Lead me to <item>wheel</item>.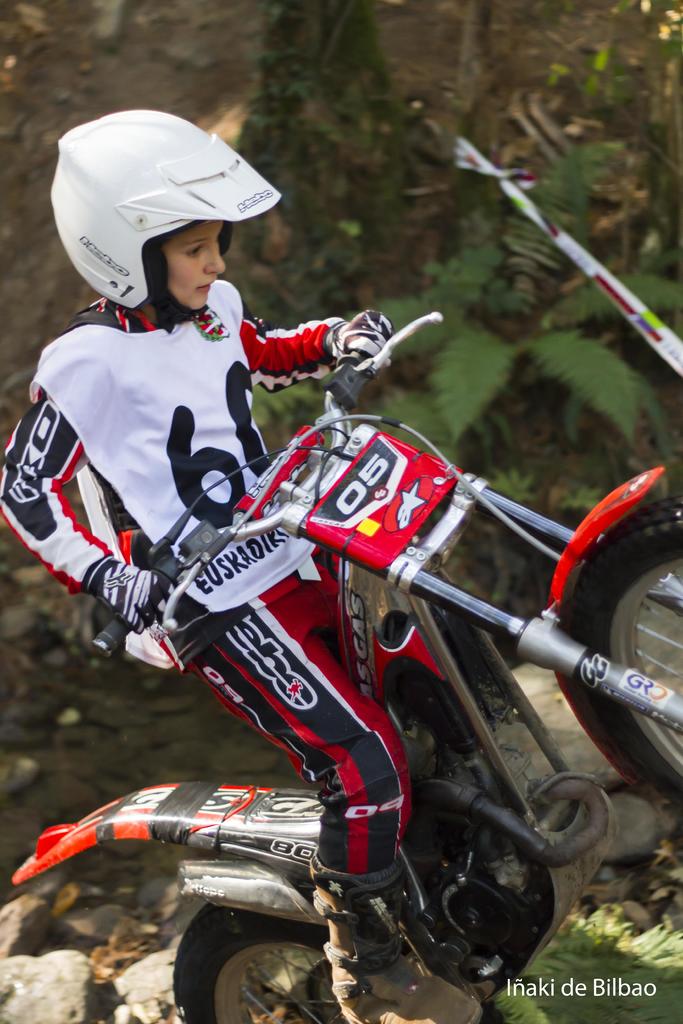
Lead to bbox(568, 495, 682, 814).
